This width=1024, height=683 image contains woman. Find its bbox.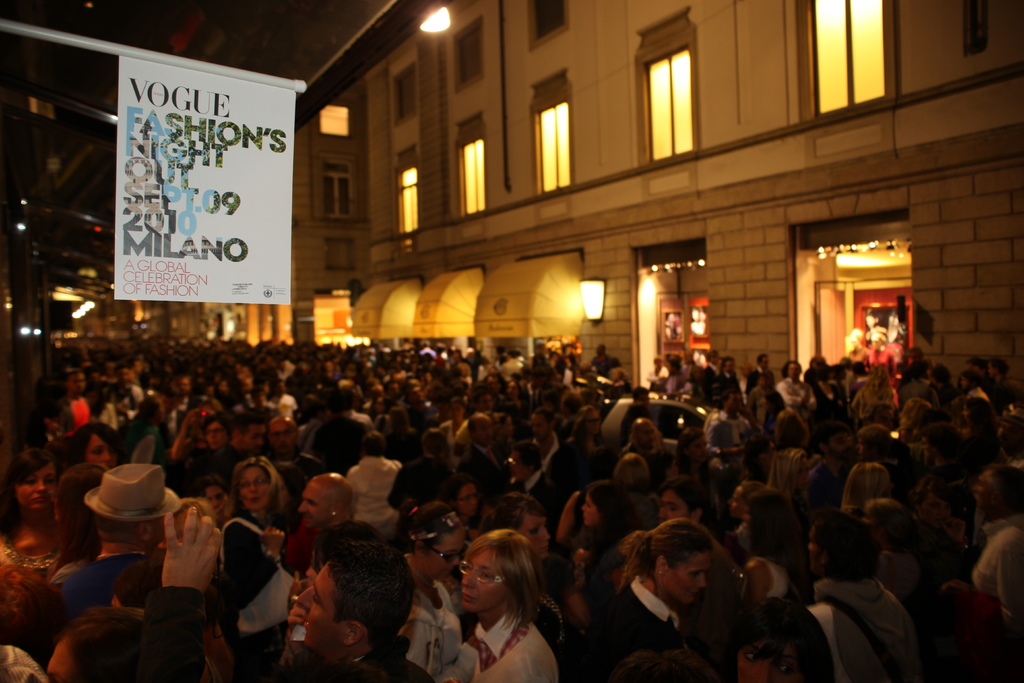
{"x1": 440, "y1": 530, "x2": 561, "y2": 682}.
